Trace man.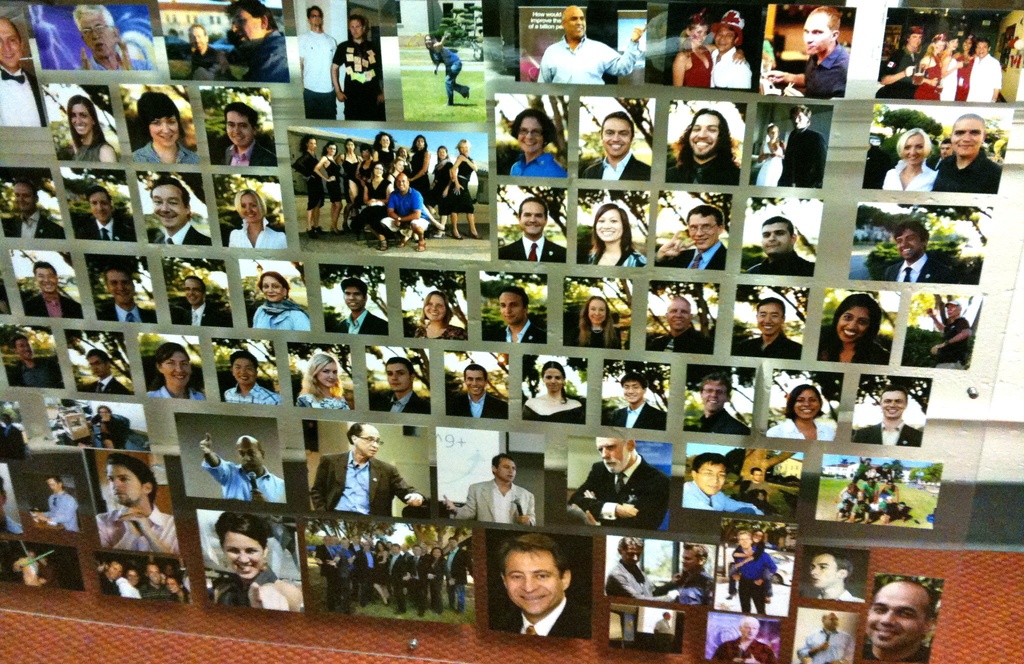
Traced to 878 223 972 284.
